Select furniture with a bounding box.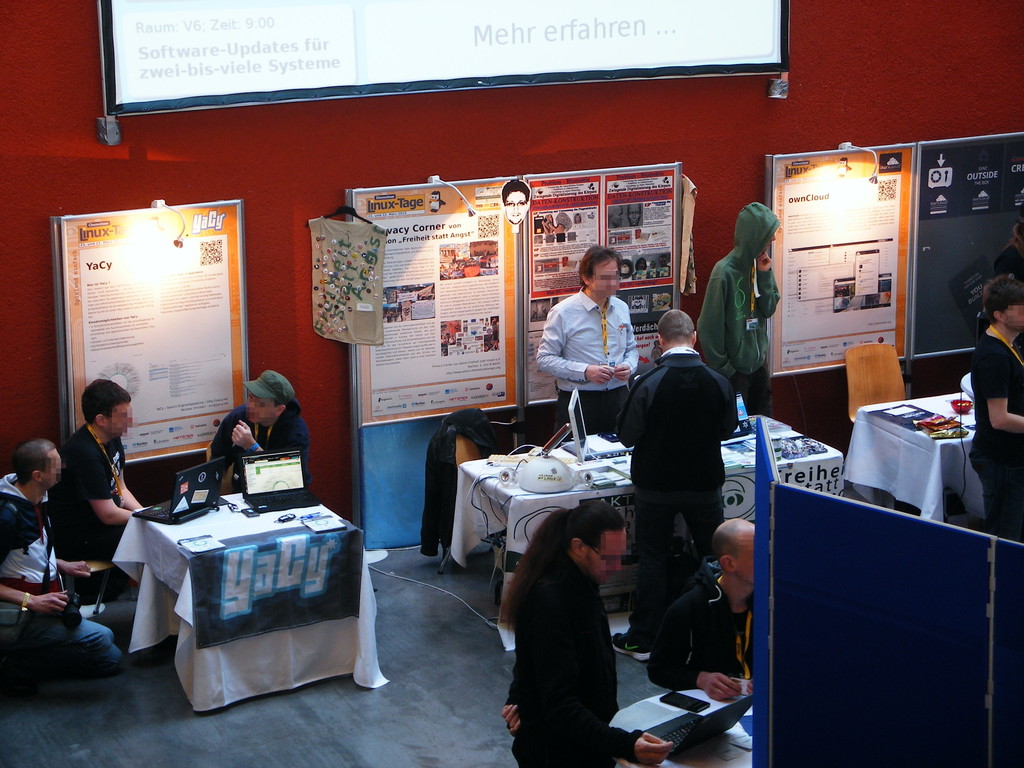
x1=616 y1=705 x2=752 y2=767.
